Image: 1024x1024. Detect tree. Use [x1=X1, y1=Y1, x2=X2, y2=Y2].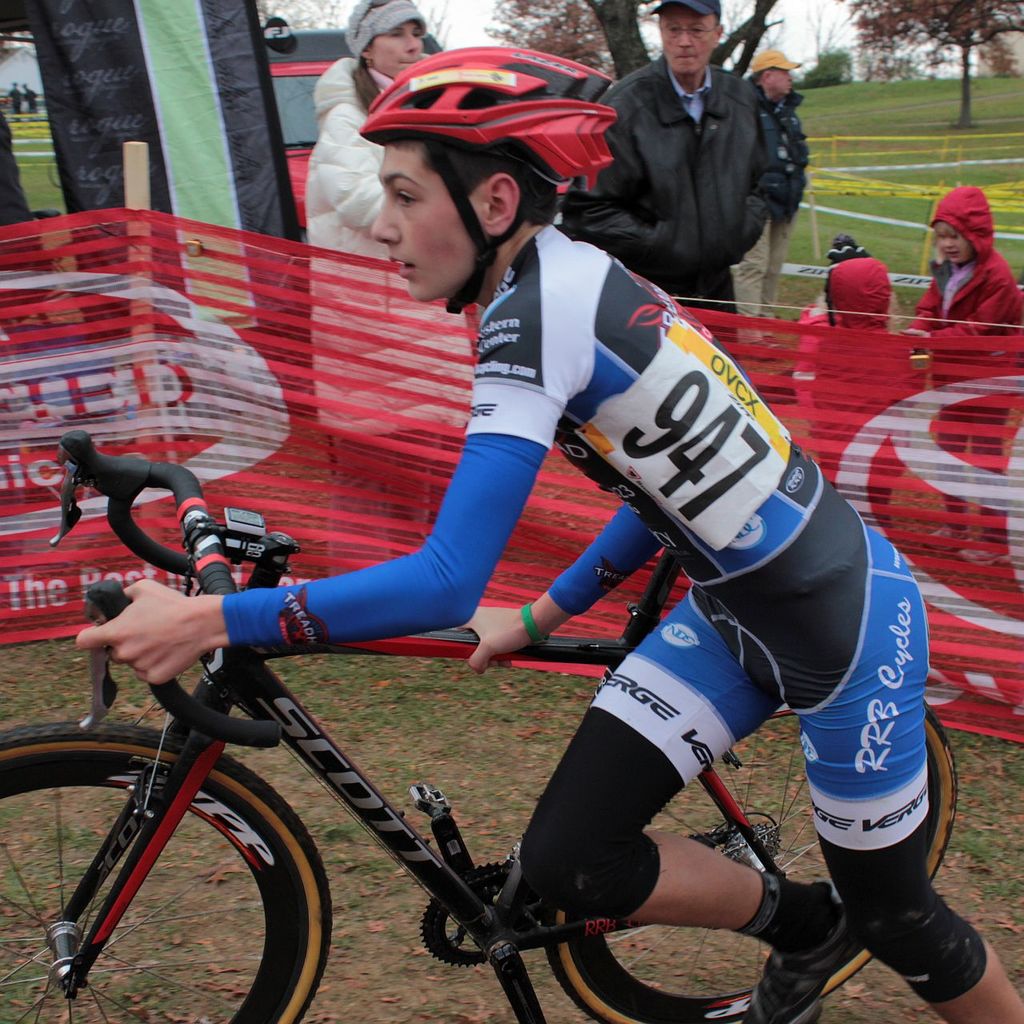
[x1=783, y1=5, x2=858, y2=113].
